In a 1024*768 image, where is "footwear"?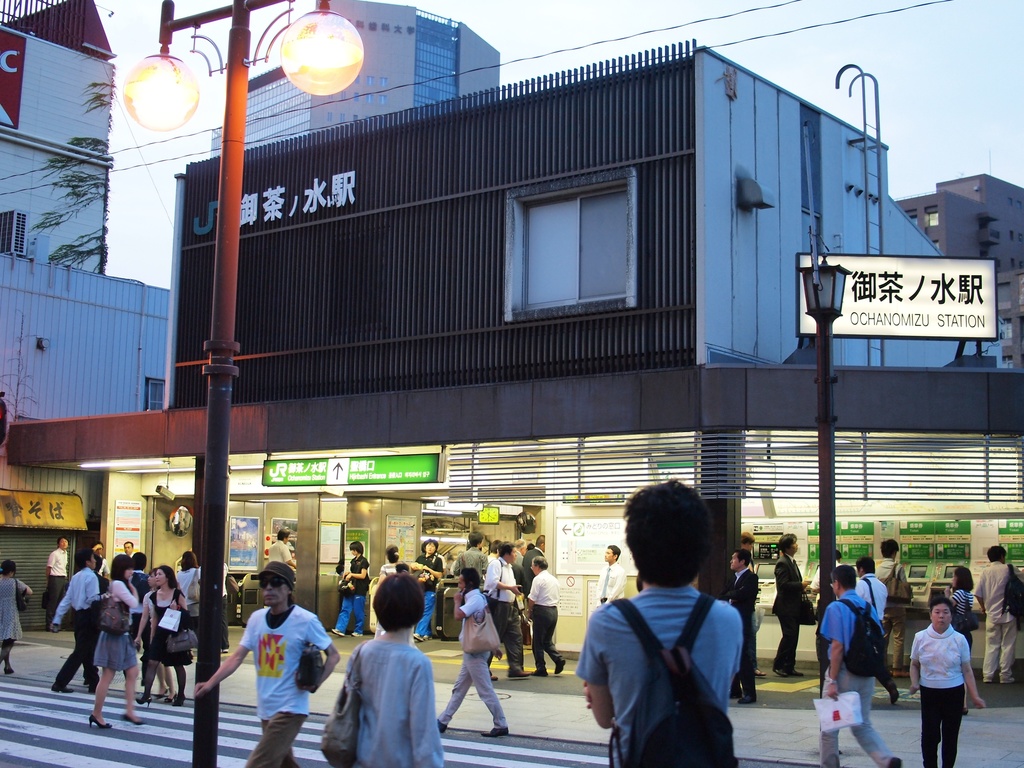
51:682:75:693.
